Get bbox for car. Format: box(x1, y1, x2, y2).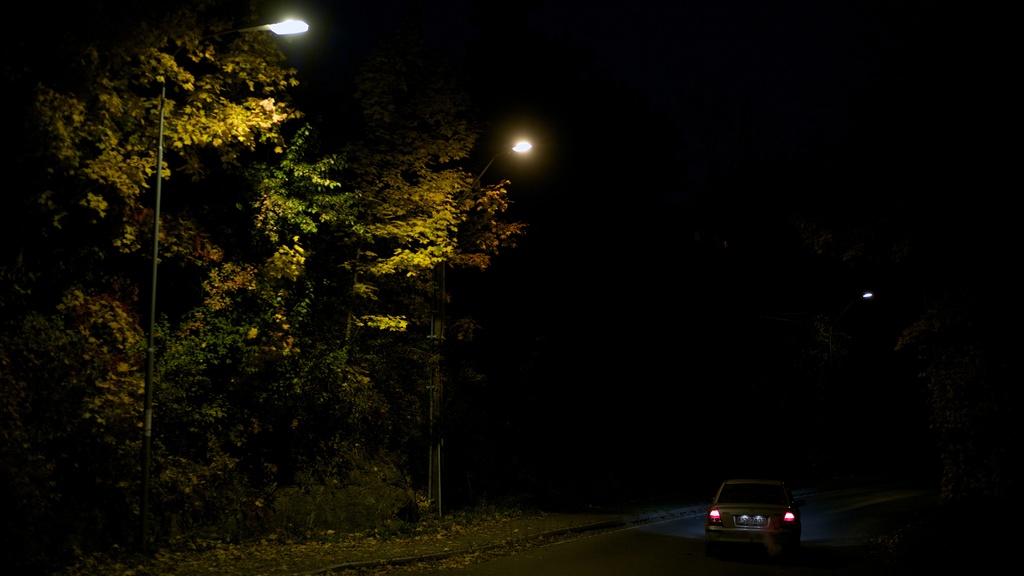
box(707, 483, 807, 561).
